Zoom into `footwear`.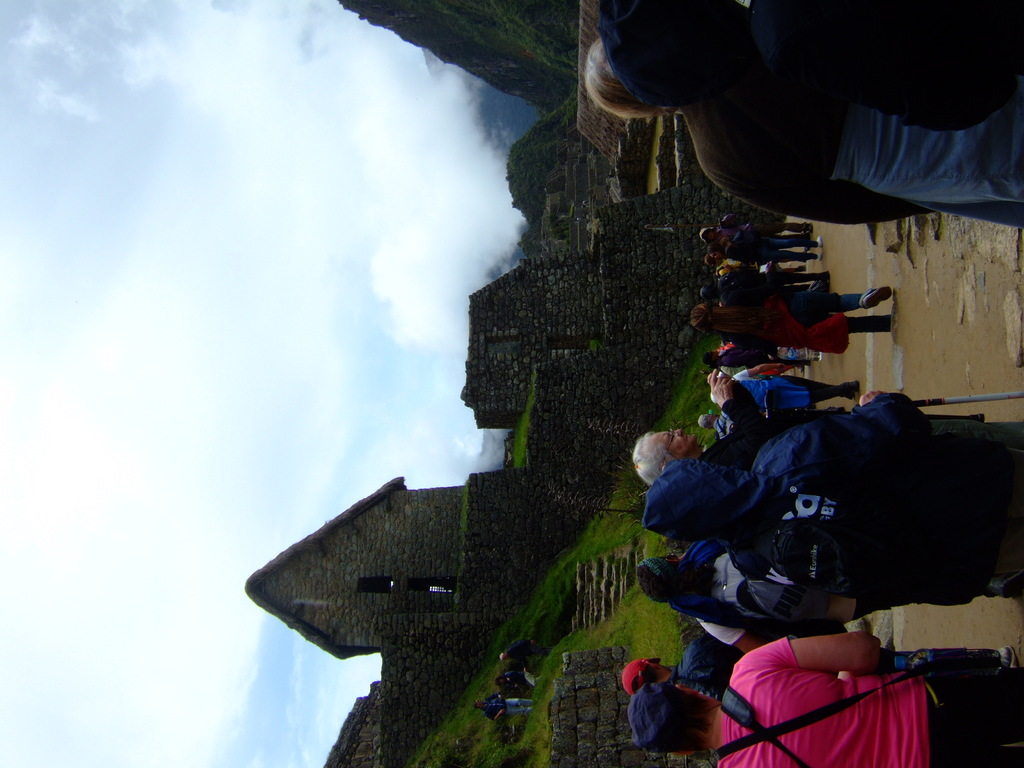
Zoom target: 841,392,853,401.
